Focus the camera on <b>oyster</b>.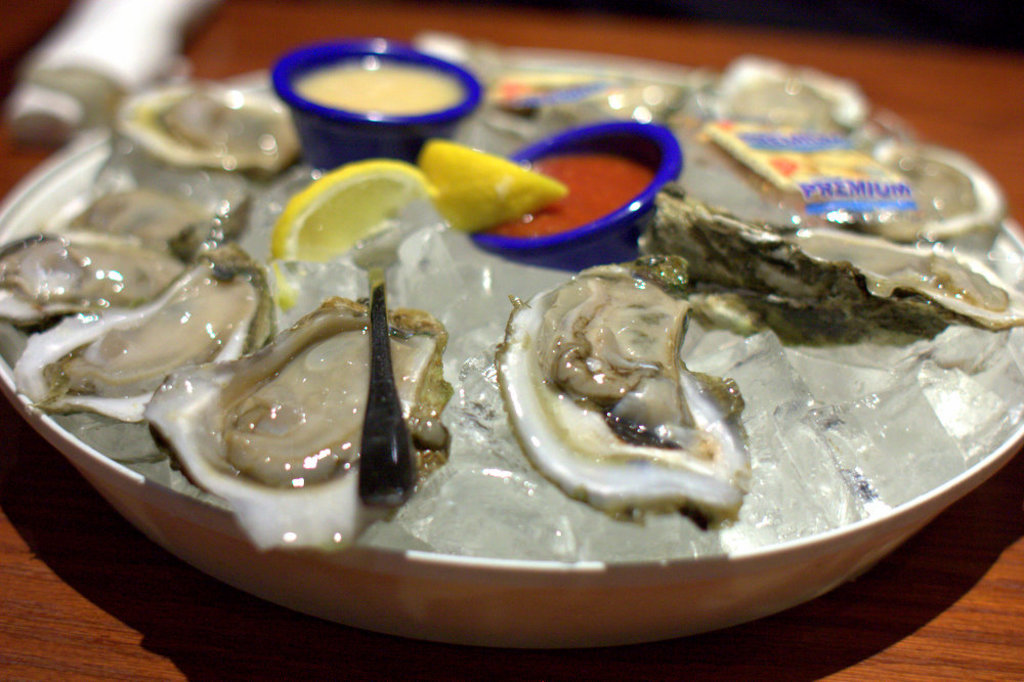
Focus region: x1=0, y1=223, x2=204, y2=338.
